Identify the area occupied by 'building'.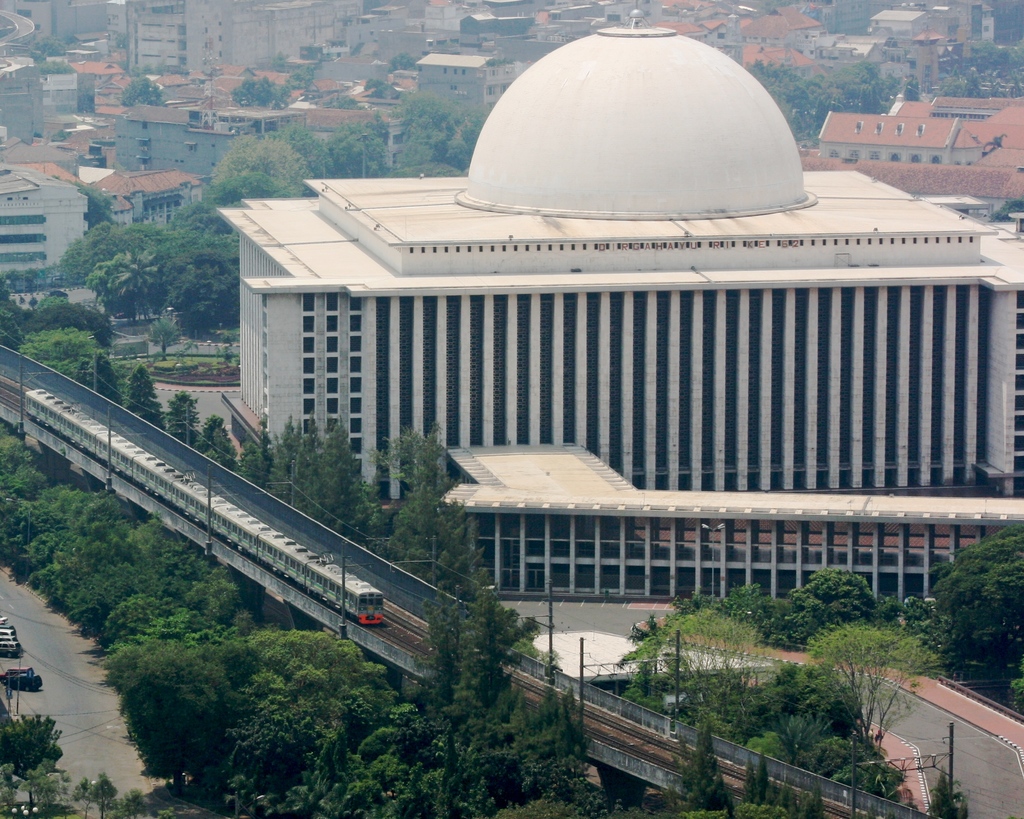
Area: (0,58,47,150).
